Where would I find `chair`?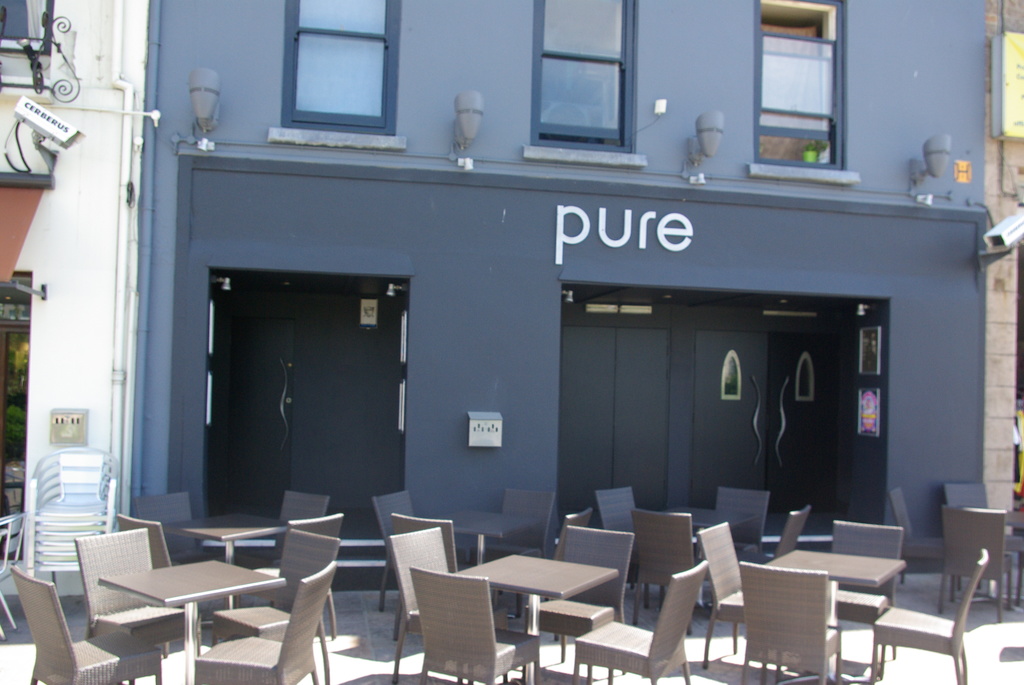
At [left=938, top=508, right=1007, bottom=620].
